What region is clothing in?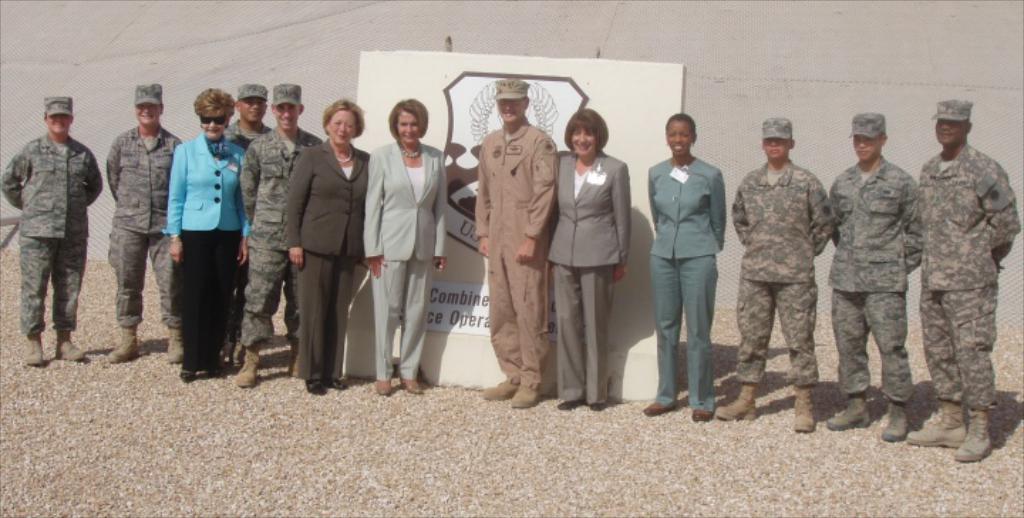
Rect(6, 85, 90, 357).
